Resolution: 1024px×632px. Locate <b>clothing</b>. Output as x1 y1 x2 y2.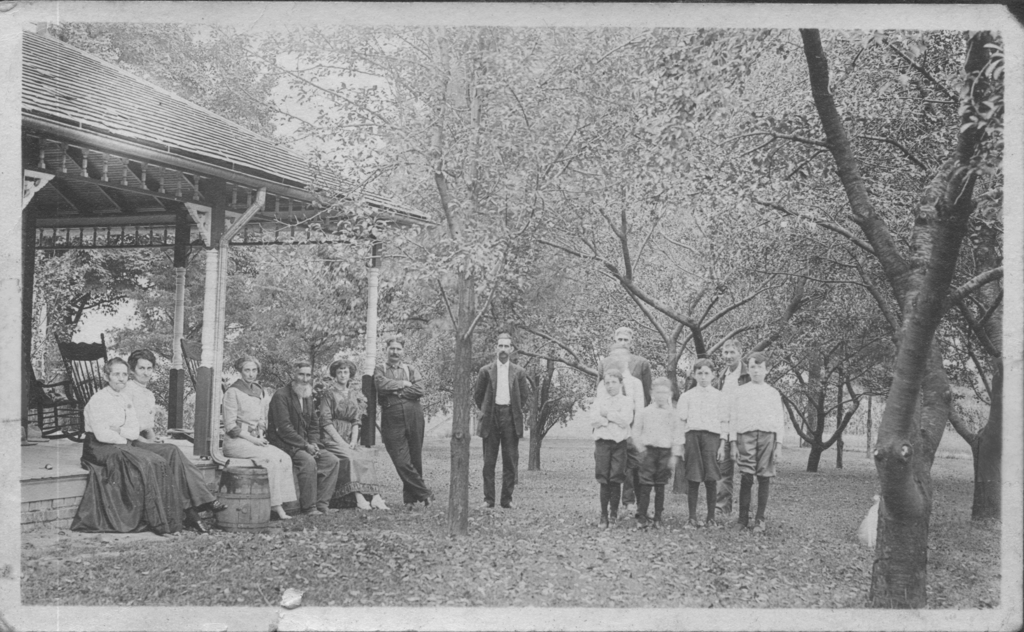
722 379 785 518.
